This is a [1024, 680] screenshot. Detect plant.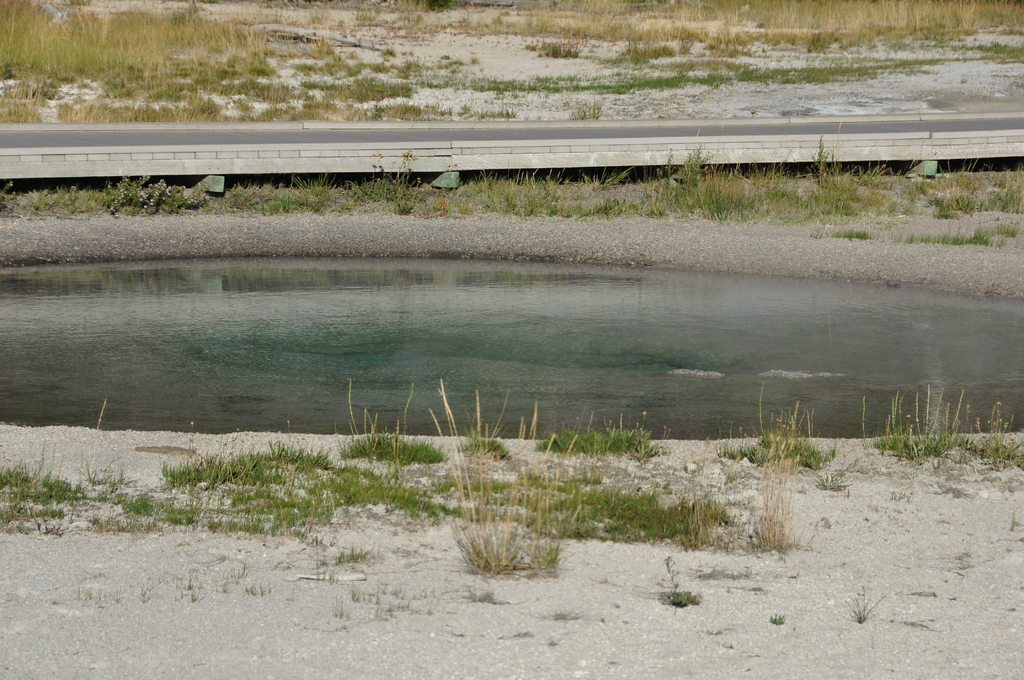
769/612/788/626.
